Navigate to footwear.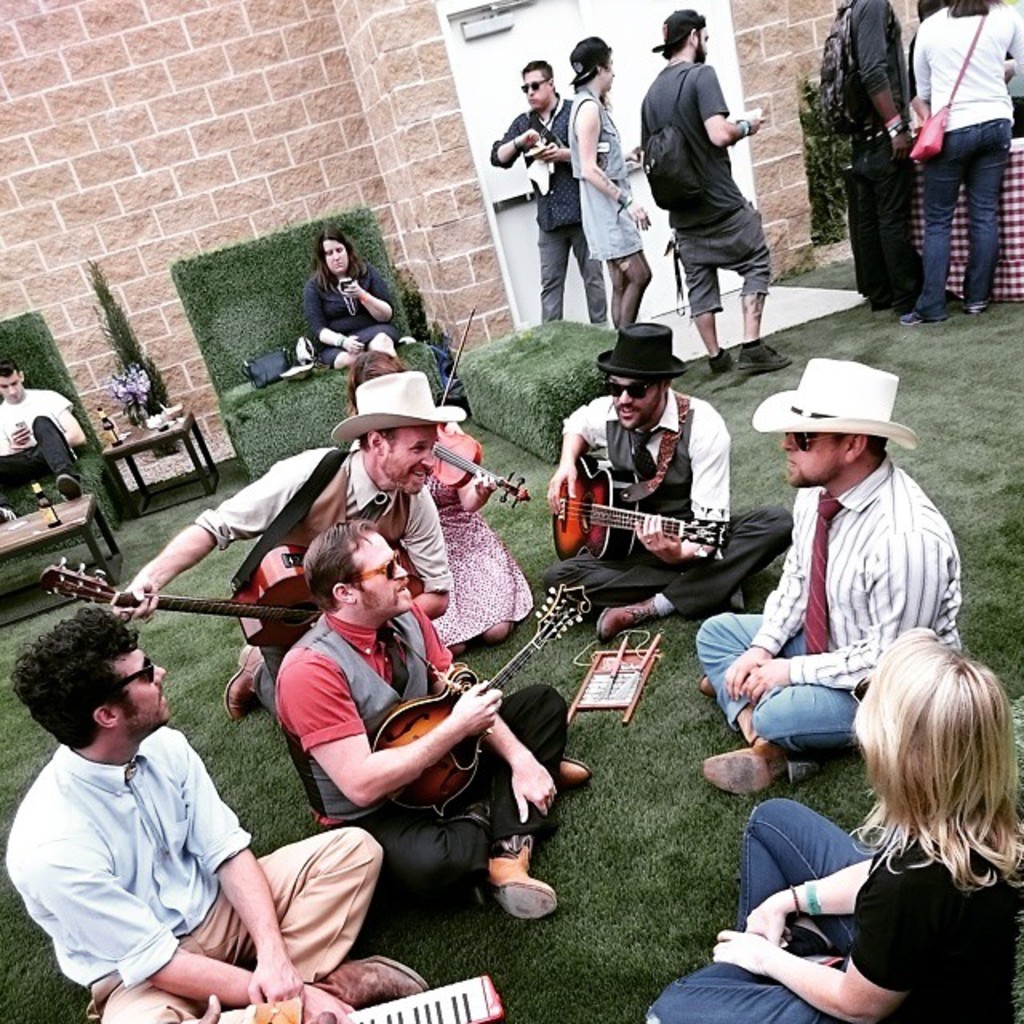
Navigation target: bbox=[314, 950, 434, 1005].
